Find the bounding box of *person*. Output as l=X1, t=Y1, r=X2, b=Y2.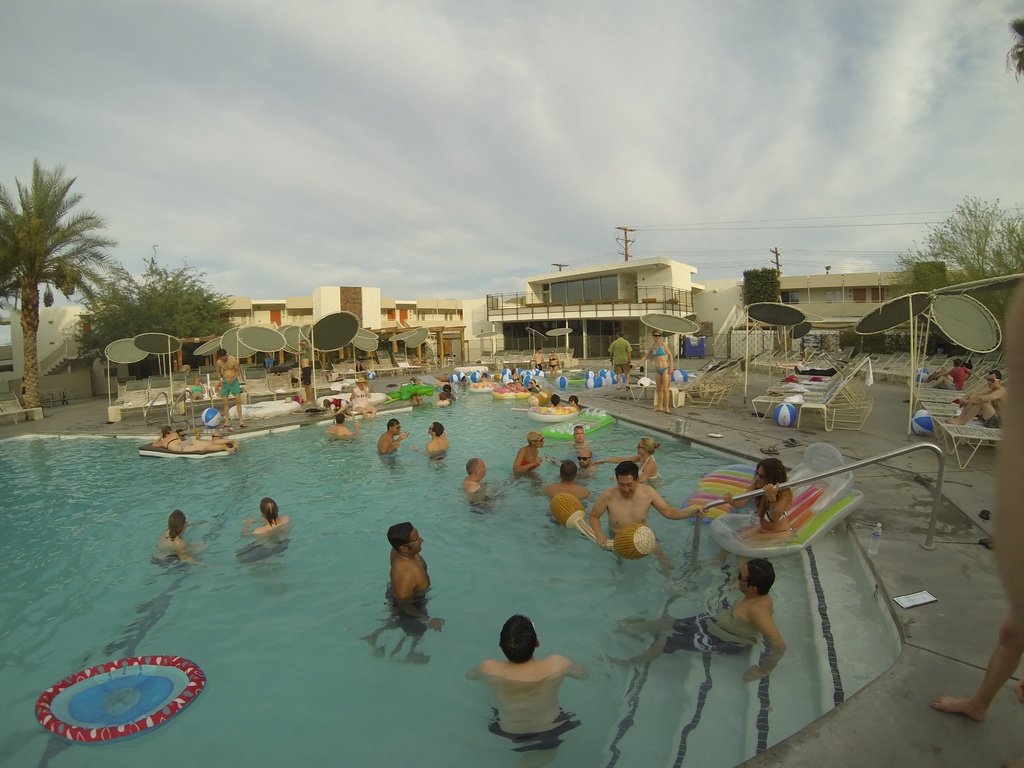
l=602, t=554, r=785, b=689.
